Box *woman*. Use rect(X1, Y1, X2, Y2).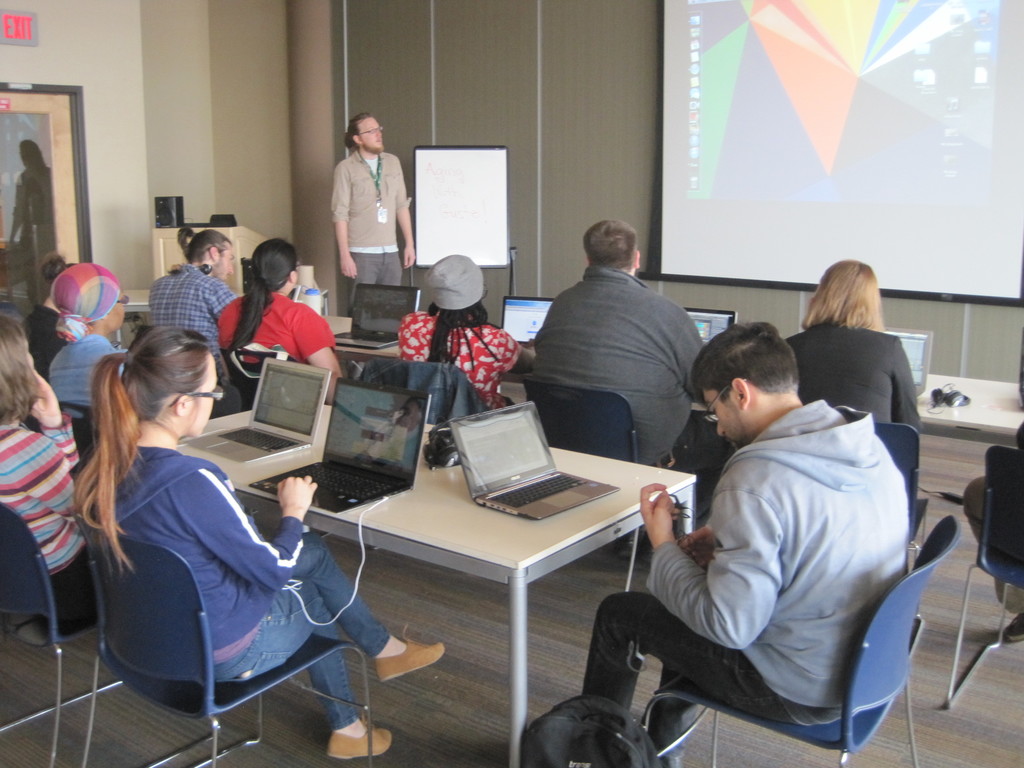
rect(385, 264, 538, 443).
